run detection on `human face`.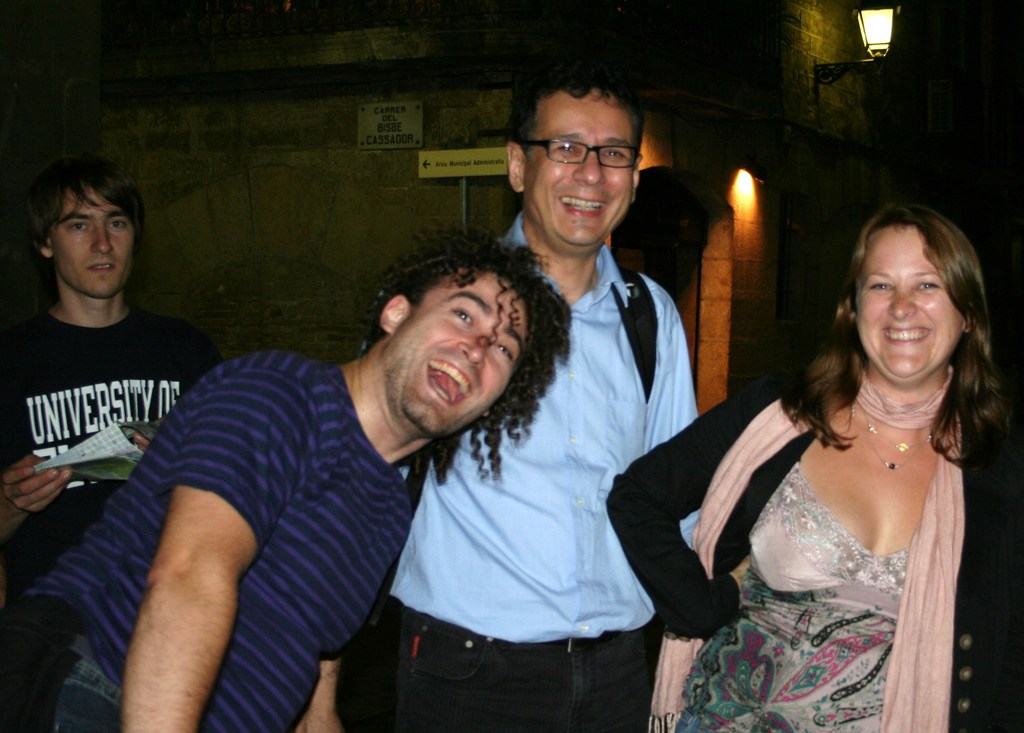
Result: [left=532, top=92, right=637, bottom=243].
